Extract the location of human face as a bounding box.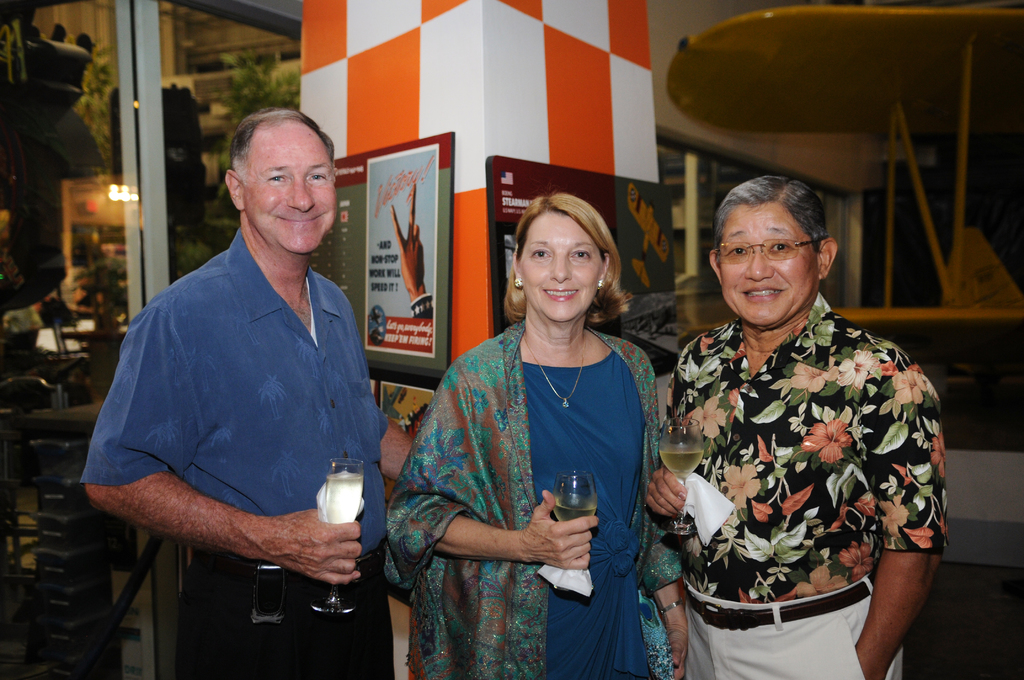
l=520, t=206, r=605, b=324.
